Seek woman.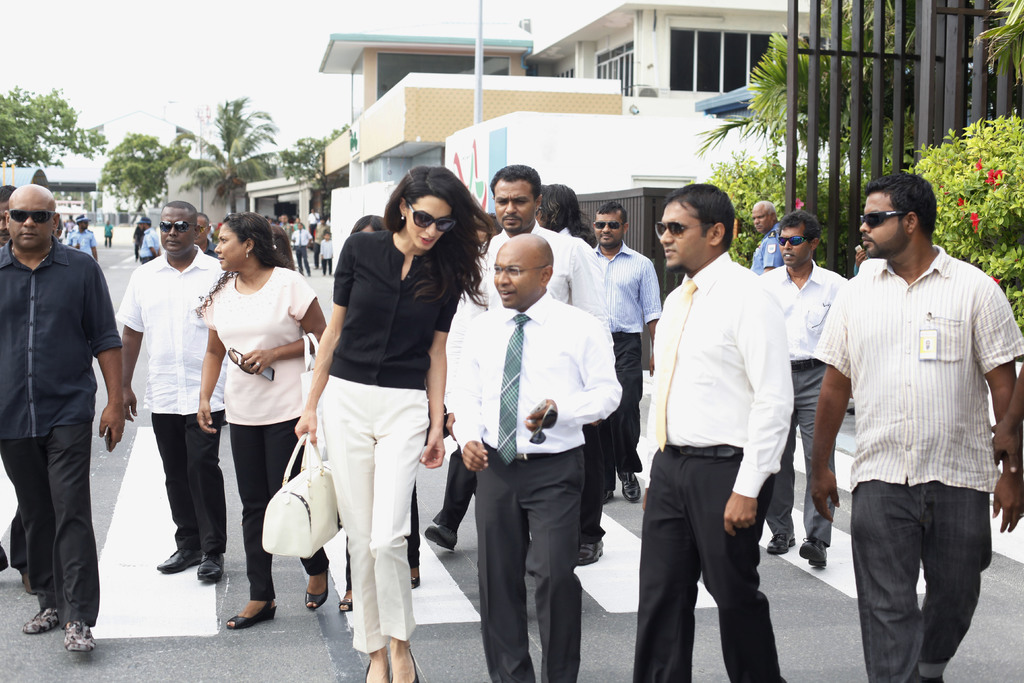
[left=127, top=225, right=141, bottom=268].
